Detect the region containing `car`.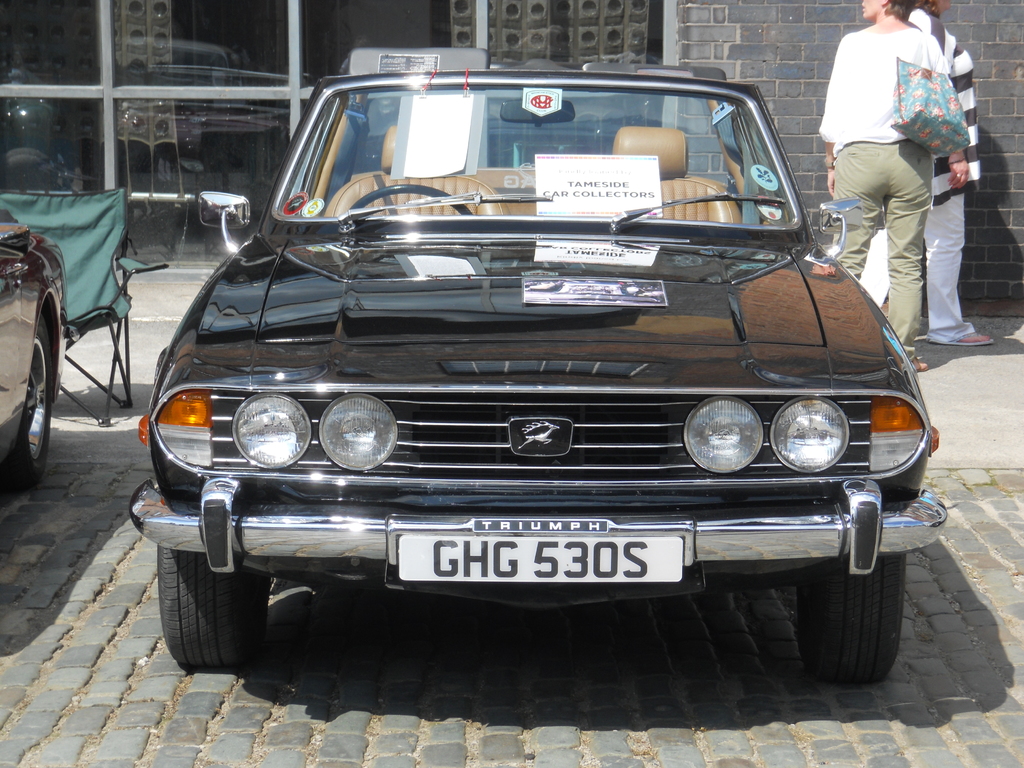
box(128, 44, 943, 667).
